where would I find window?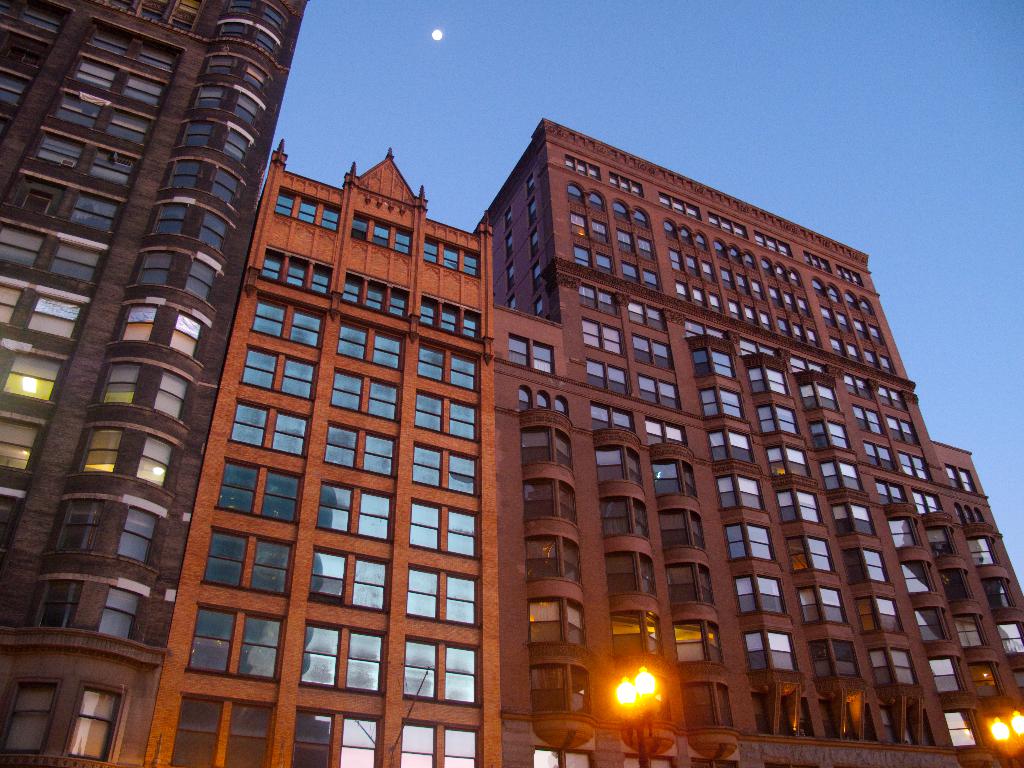
At [x1=979, y1=579, x2=1014, y2=611].
